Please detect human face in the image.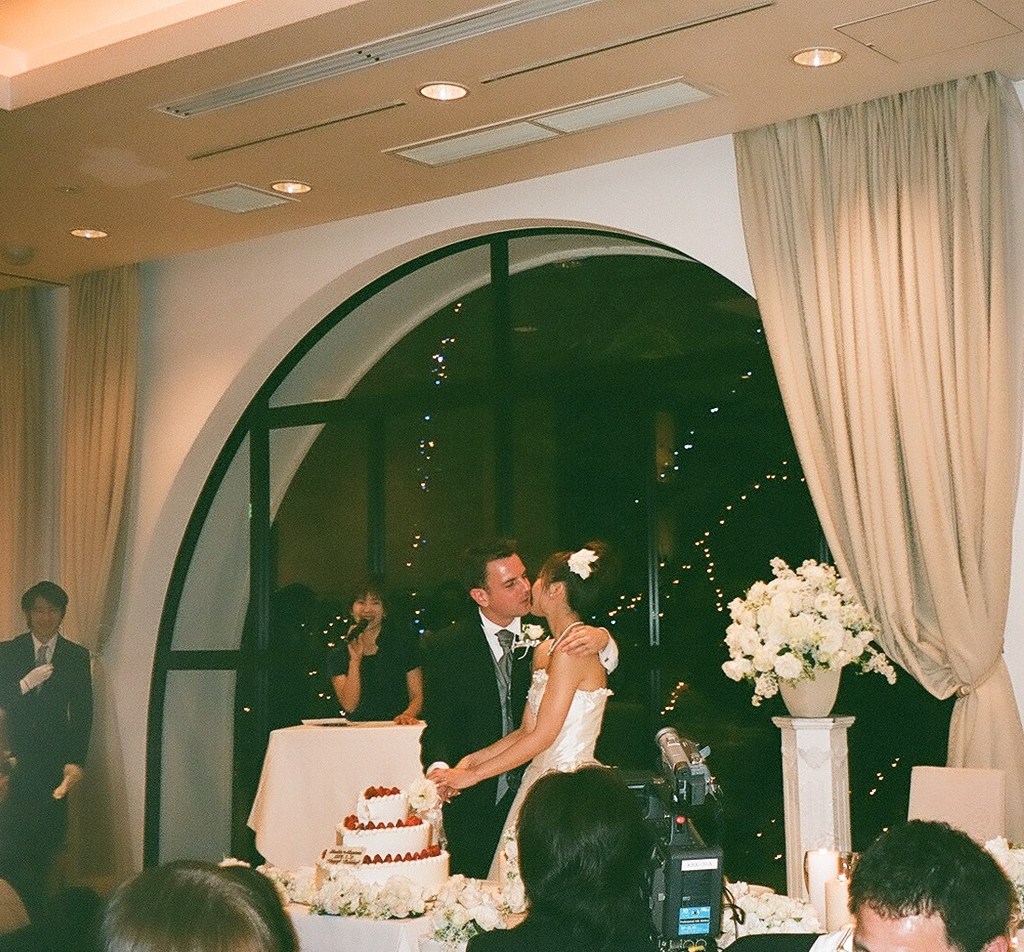
bbox(29, 598, 63, 641).
